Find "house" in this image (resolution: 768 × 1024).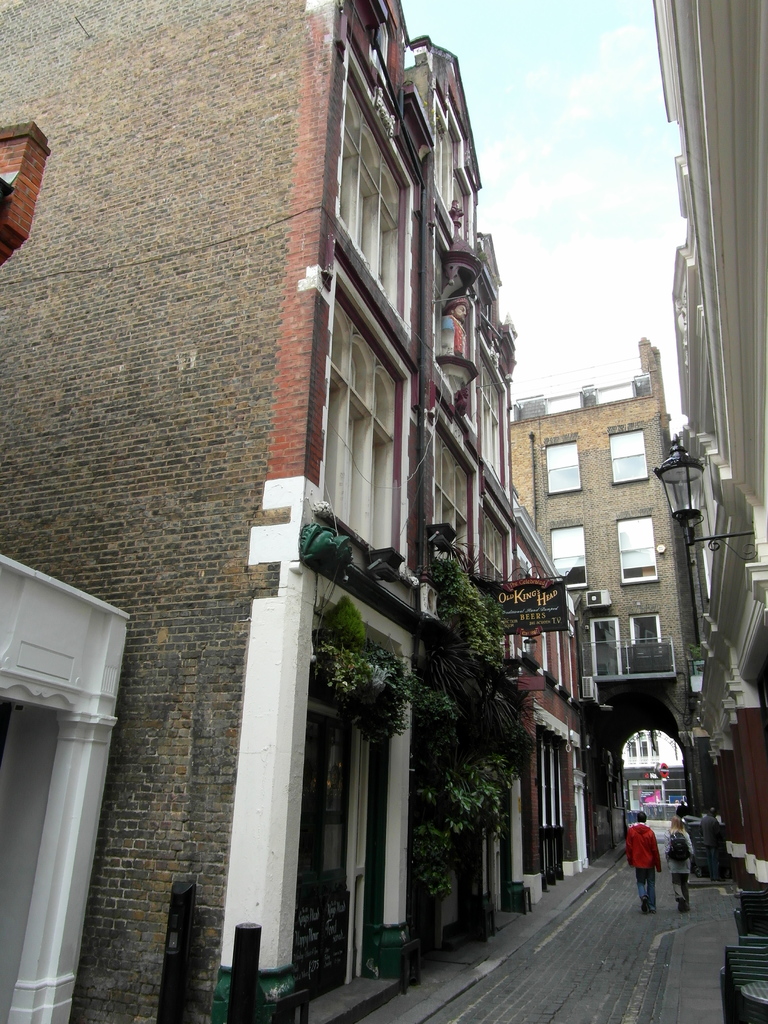
[x1=0, y1=0, x2=514, y2=1023].
